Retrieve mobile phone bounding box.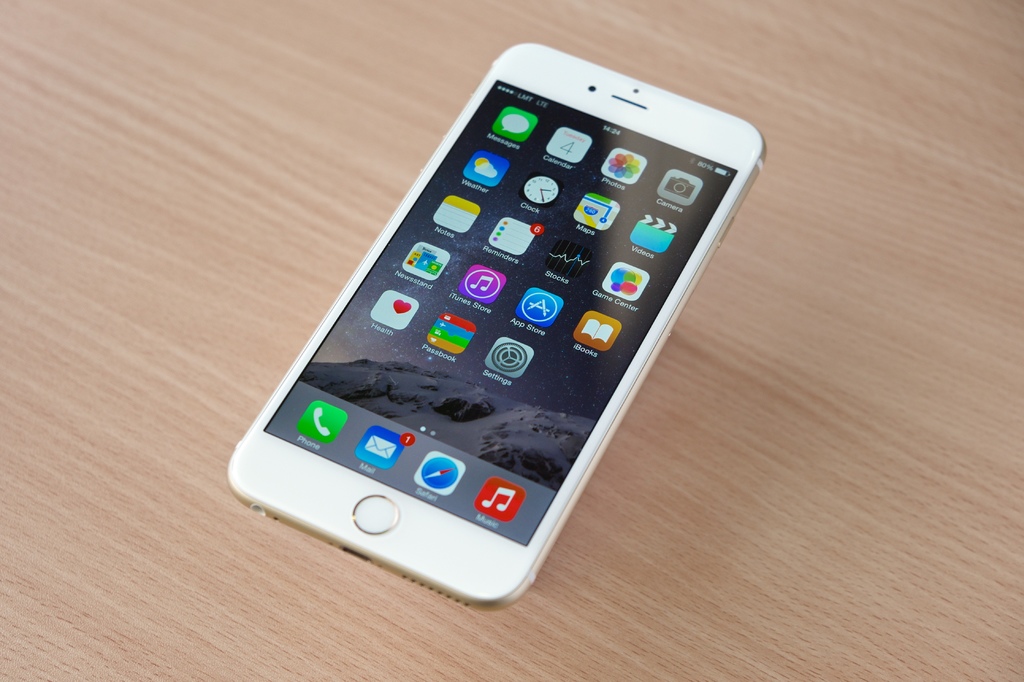
Bounding box: [left=226, top=50, right=780, bottom=611].
